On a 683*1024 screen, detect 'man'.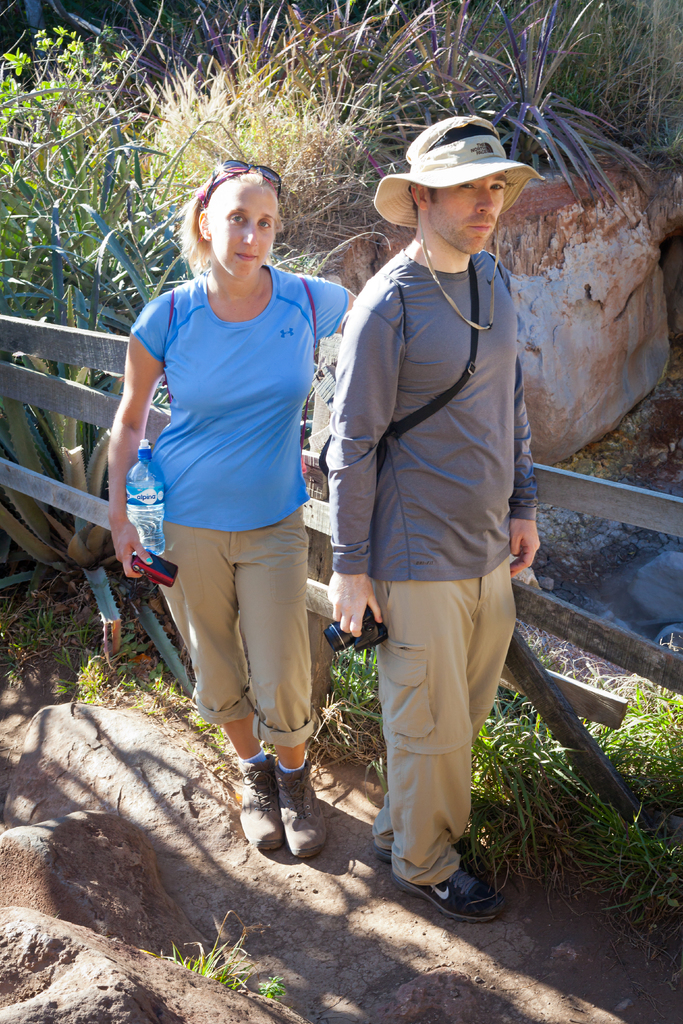
(left=317, top=102, right=552, bottom=944).
